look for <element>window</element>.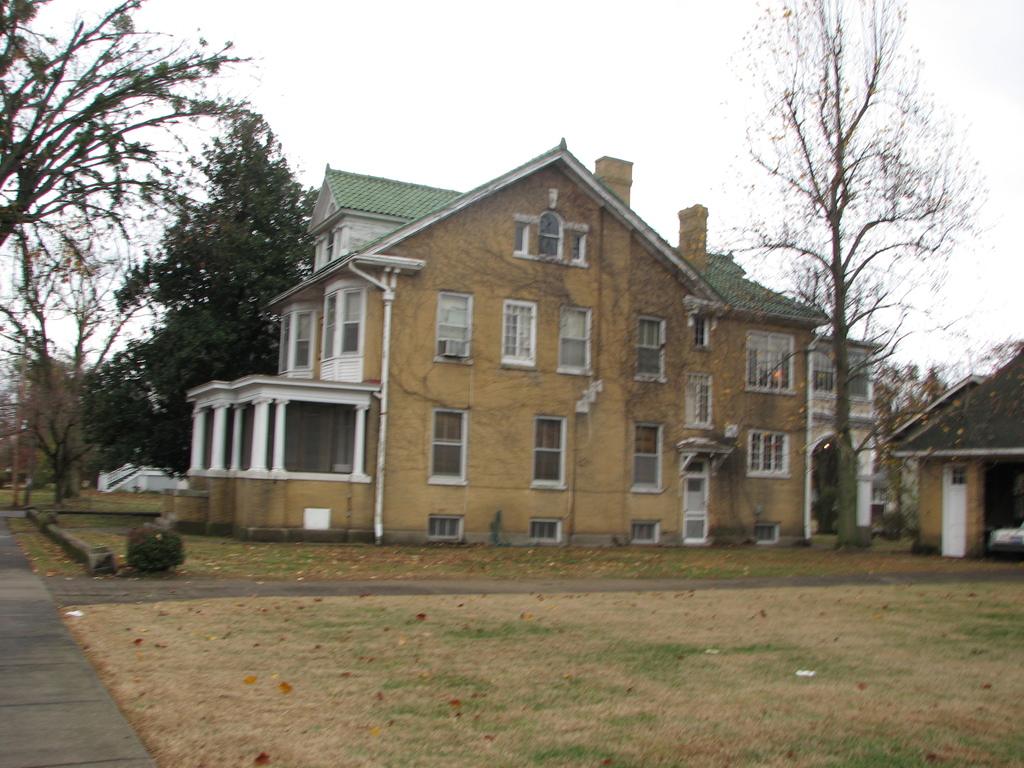
Found: (x1=634, y1=422, x2=662, y2=494).
